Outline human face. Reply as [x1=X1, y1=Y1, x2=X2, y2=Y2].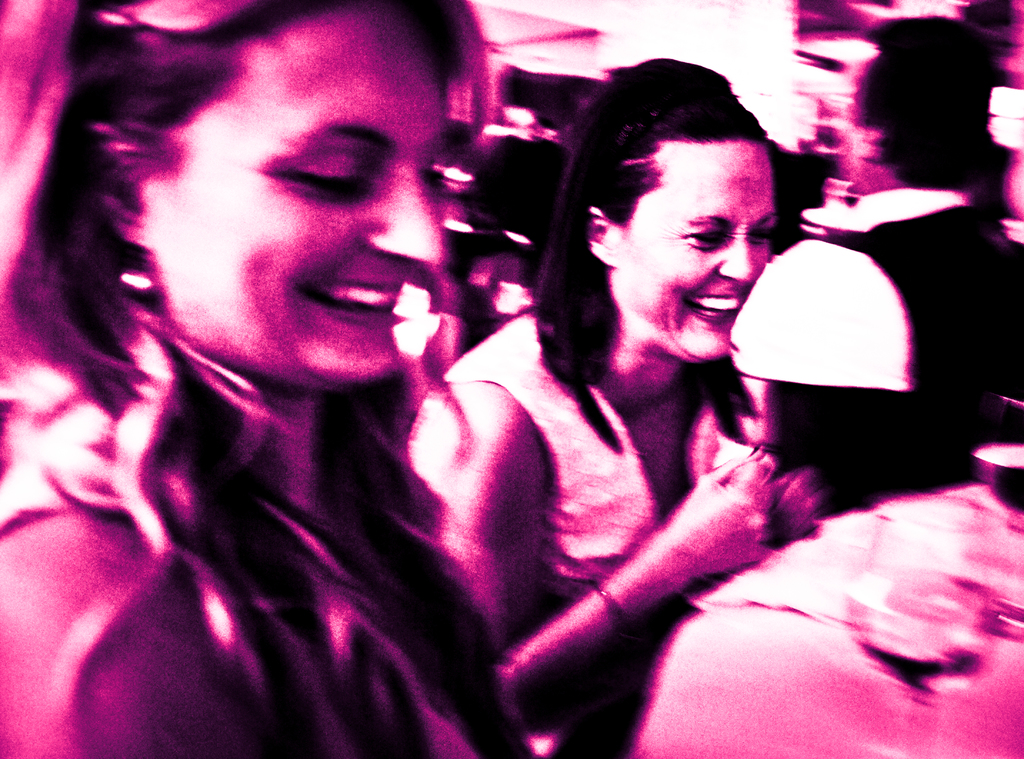
[x1=132, y1=0, x2=456, y2=379].
